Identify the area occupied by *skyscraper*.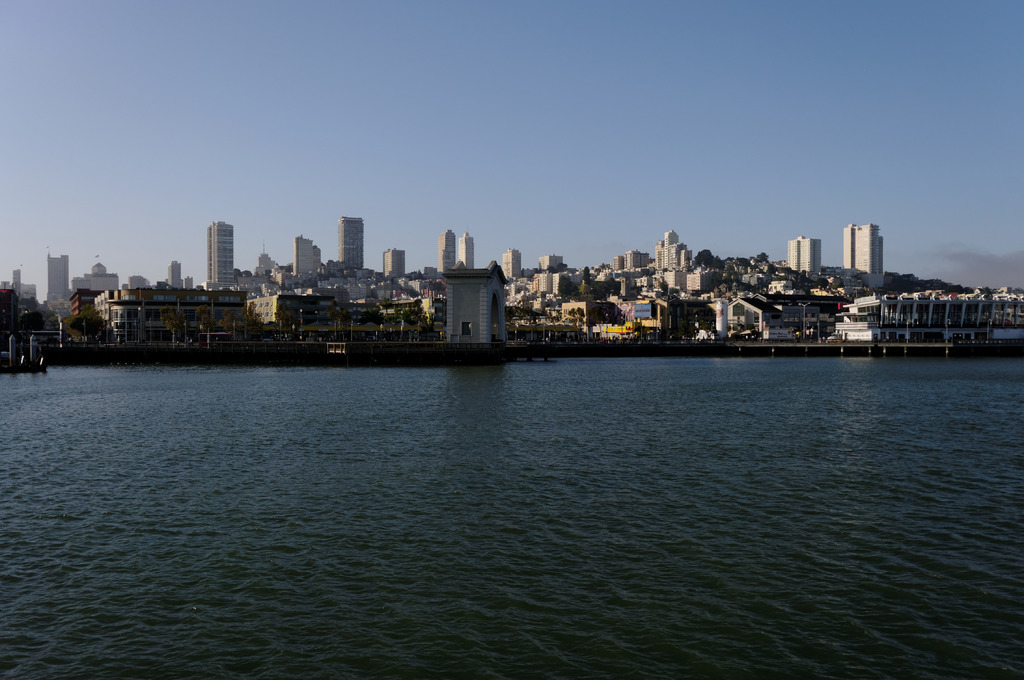
Area: <box>441,229,452,266</box>.
